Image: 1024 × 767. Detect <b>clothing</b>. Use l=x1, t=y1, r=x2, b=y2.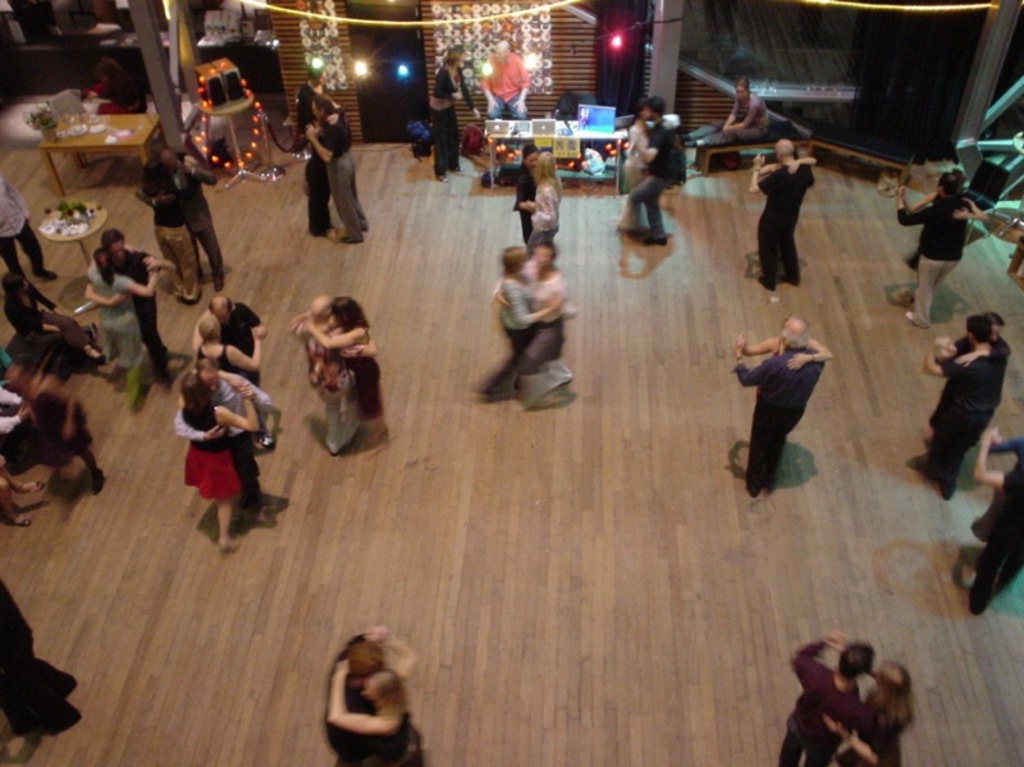
l=621, t=115, r=691, b=245.
